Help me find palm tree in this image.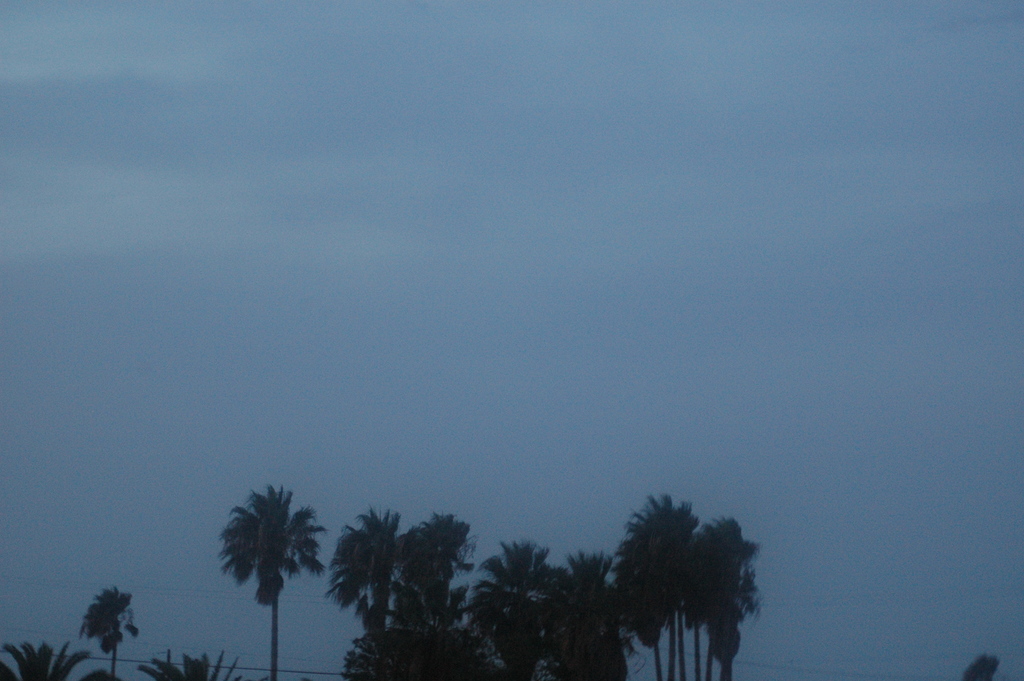
Found it: bbox(474, 534, 556, 680).
